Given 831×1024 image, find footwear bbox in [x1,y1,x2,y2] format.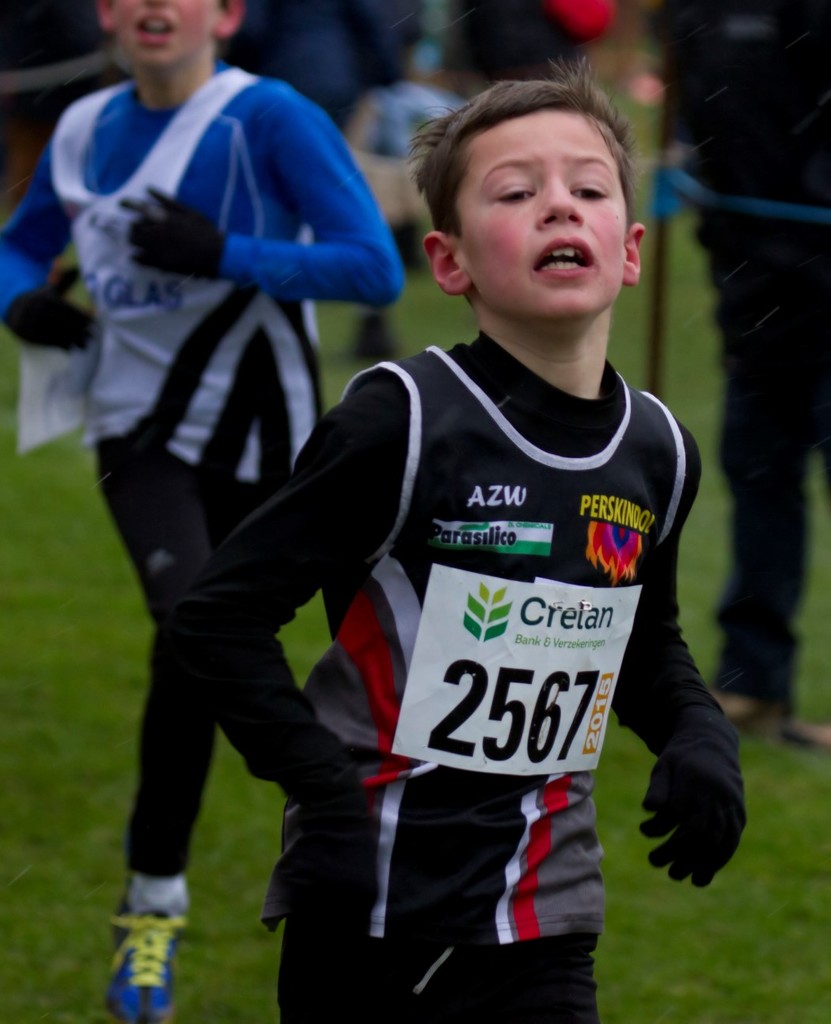
[355,307,404,363].
